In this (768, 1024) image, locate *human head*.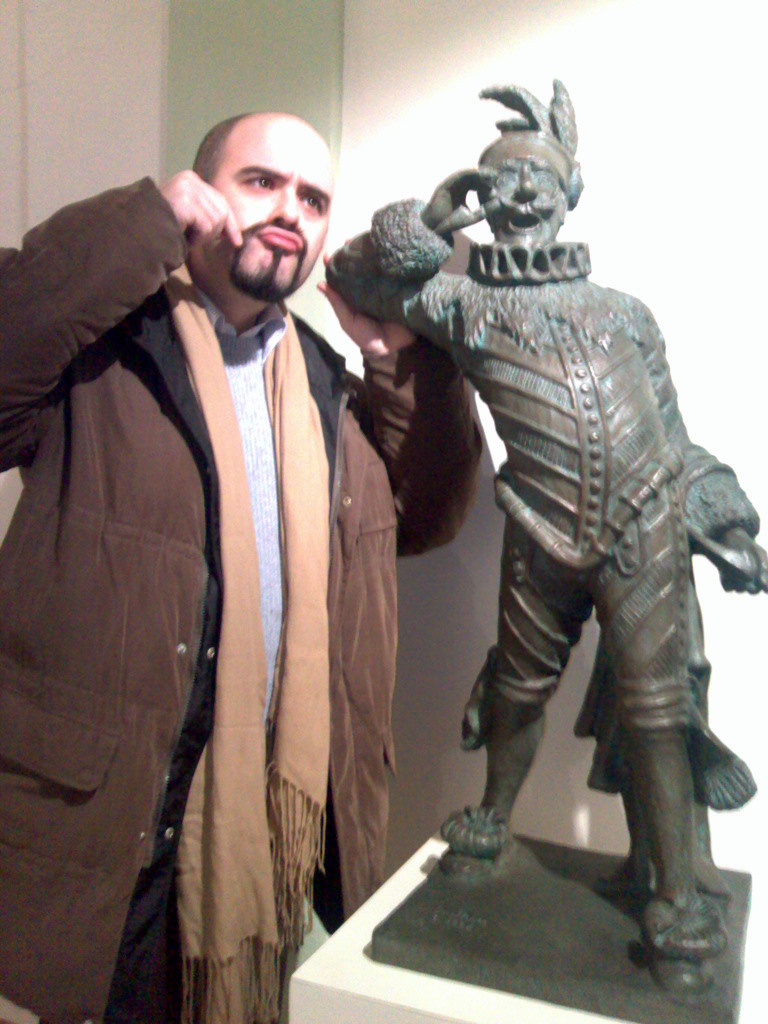
Bounding box: <bbox>181, 107, 335, 313</bbox>.
